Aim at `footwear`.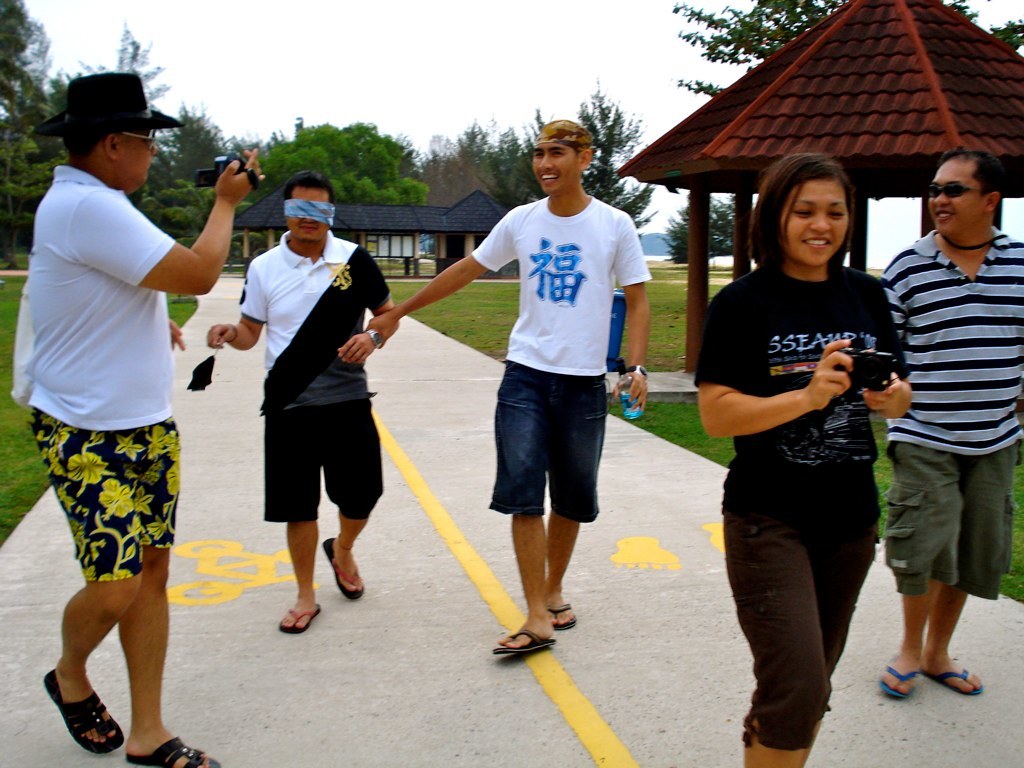
Aimed at (910, 627, 988, 709).
